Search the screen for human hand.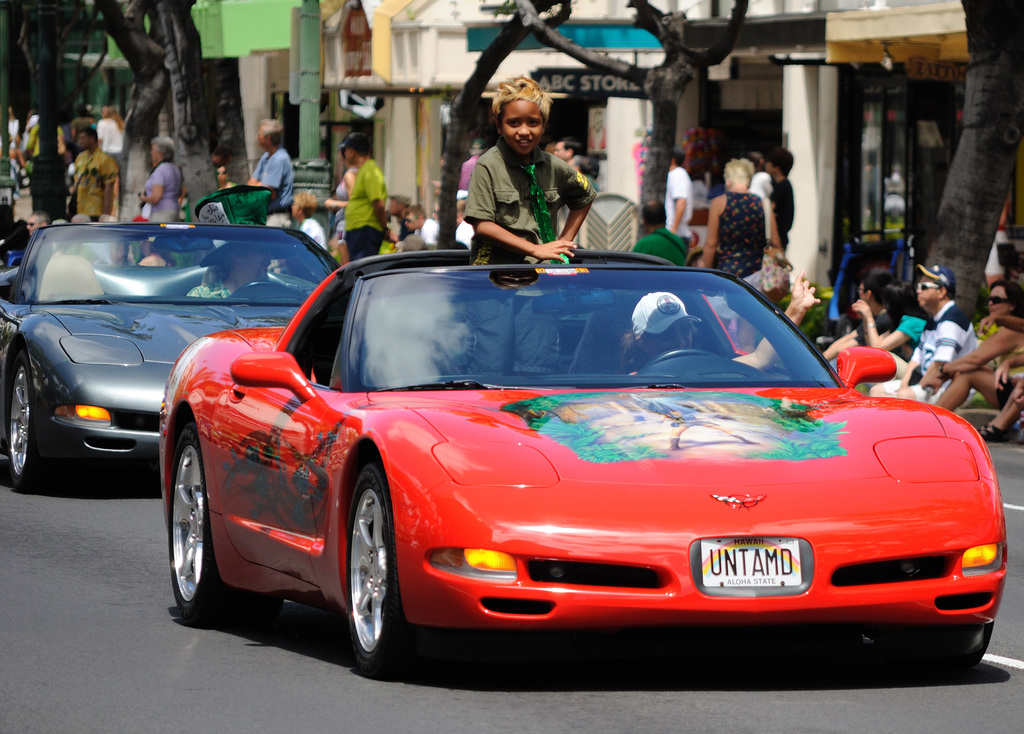
Found at locate(850, 300, 871, 318).
